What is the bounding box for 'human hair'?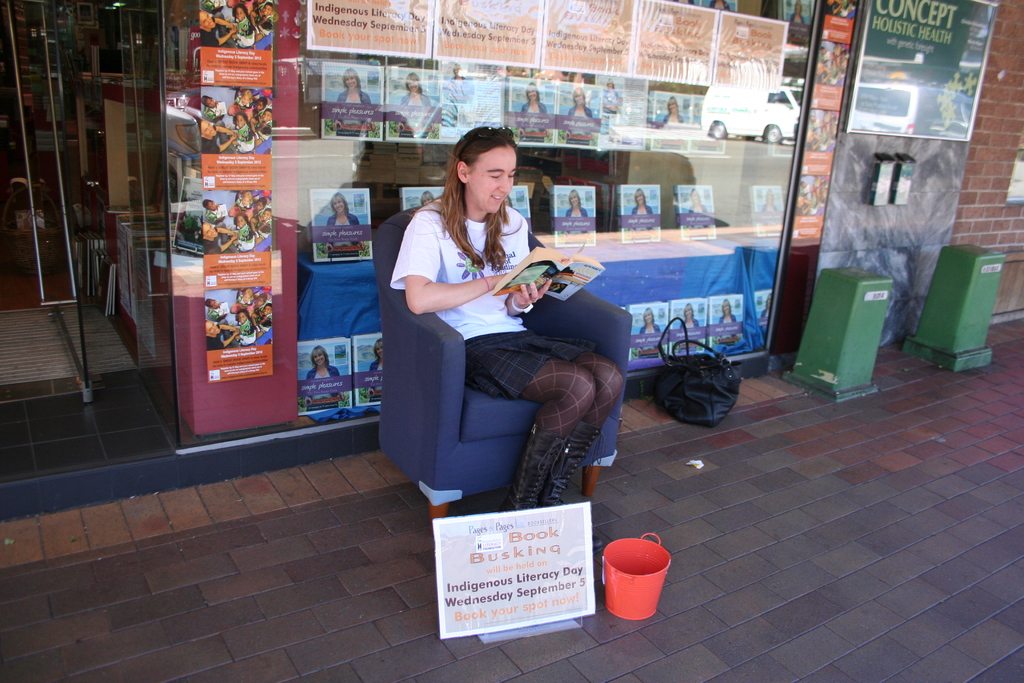
[568,188,580,207].
